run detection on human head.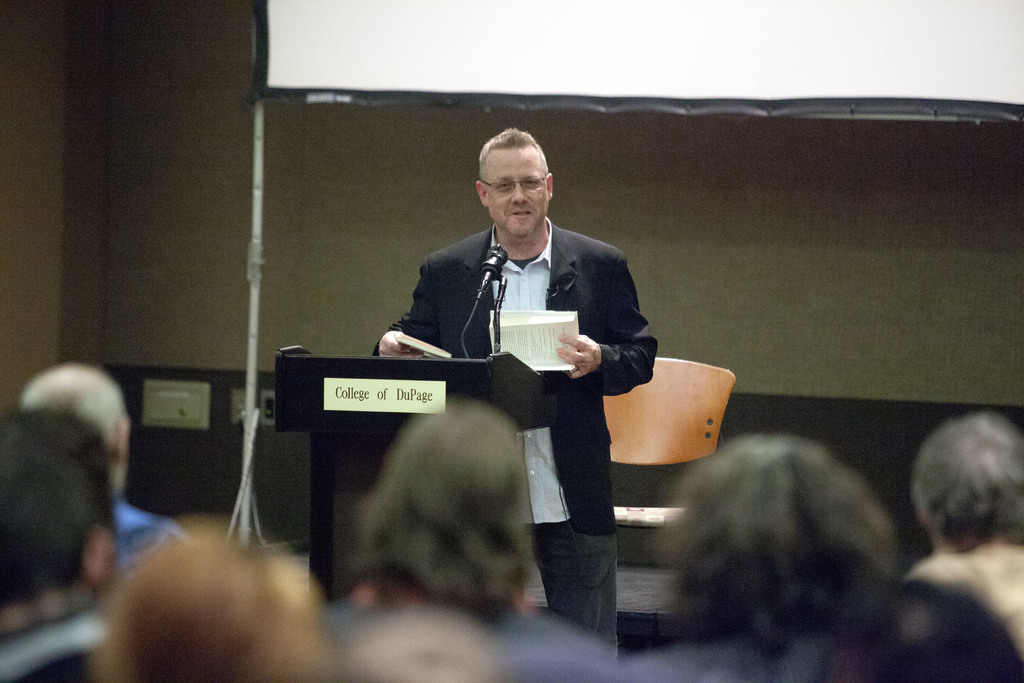
Result: {"left": 107, "top": 531, "right": 328, "bottom": 682}.
